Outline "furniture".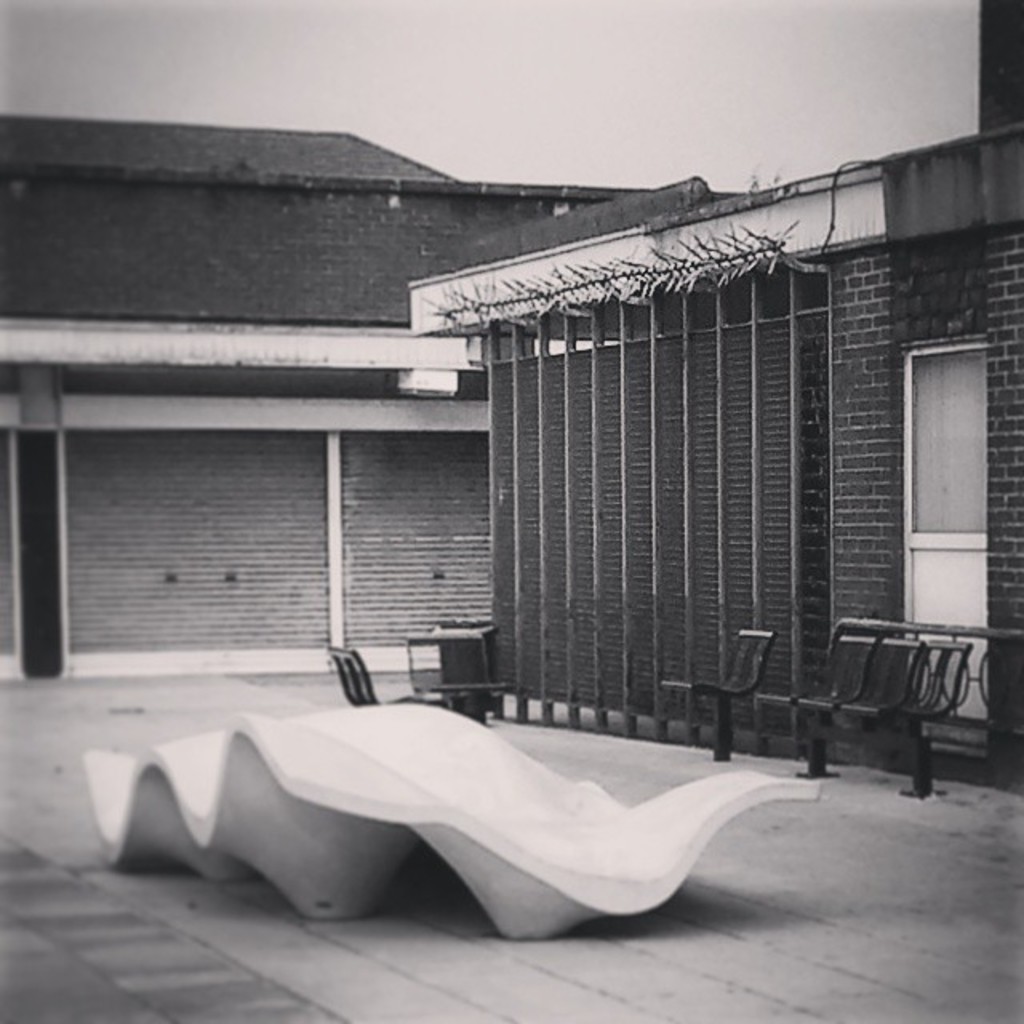
Outline: [x1=662, y1=630, x2=782, y2=765].
